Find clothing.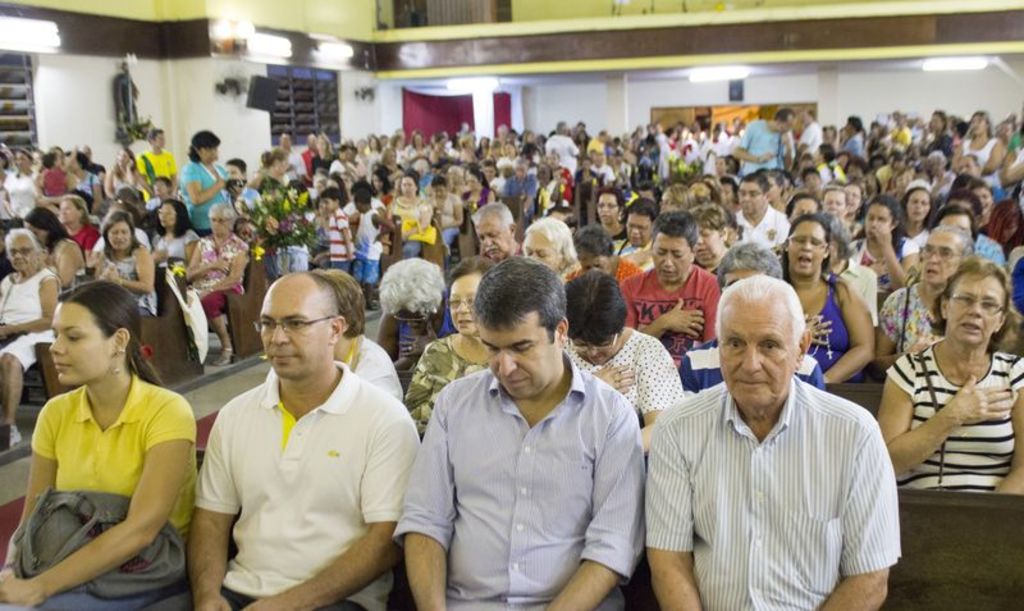
270 209 312 279.
